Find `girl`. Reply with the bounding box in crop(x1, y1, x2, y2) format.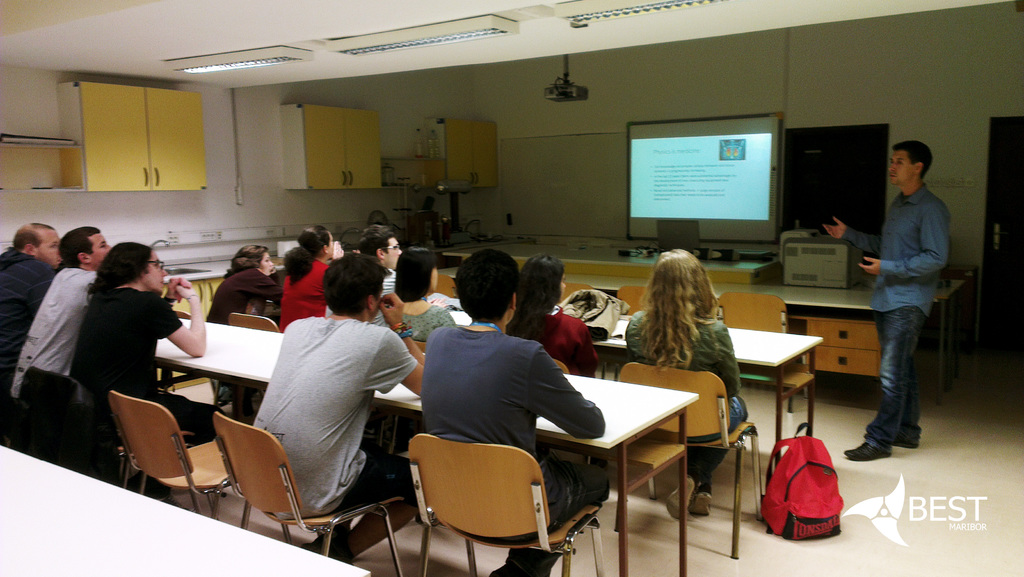
crop(207, 238, 278, 423).
